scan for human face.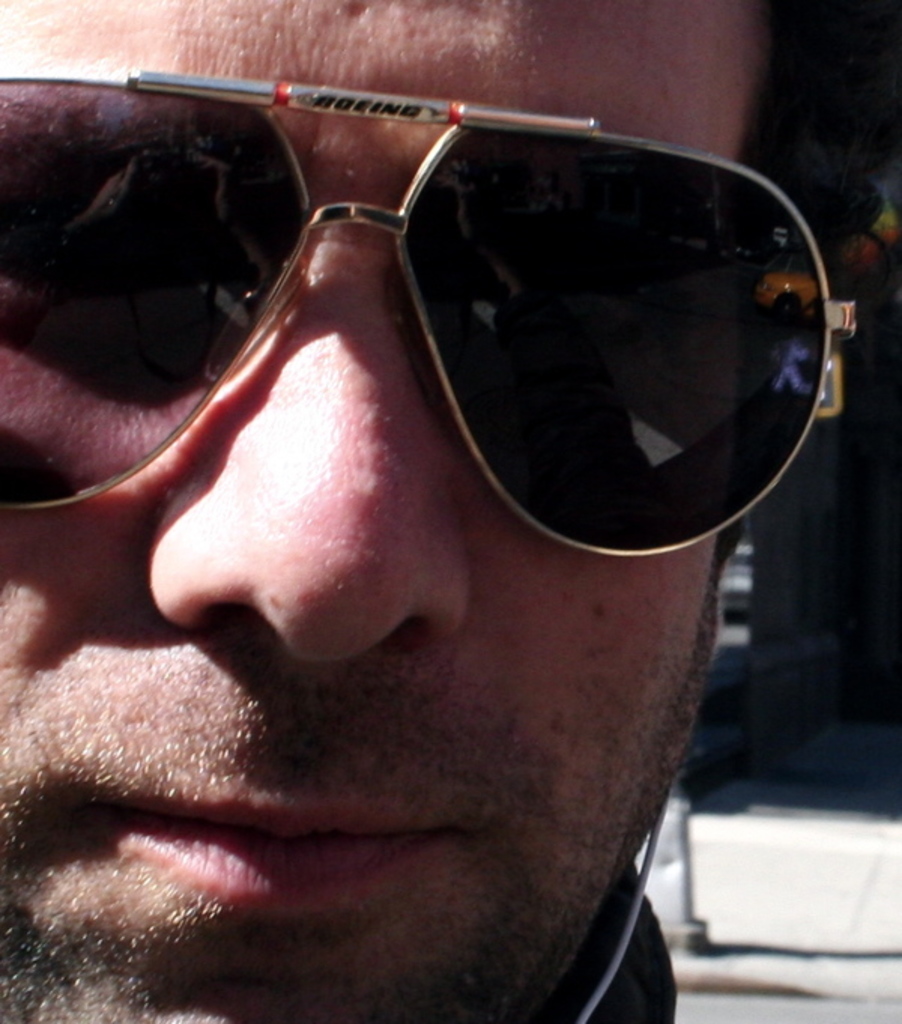
Scan result: 0 0 765 1022.
